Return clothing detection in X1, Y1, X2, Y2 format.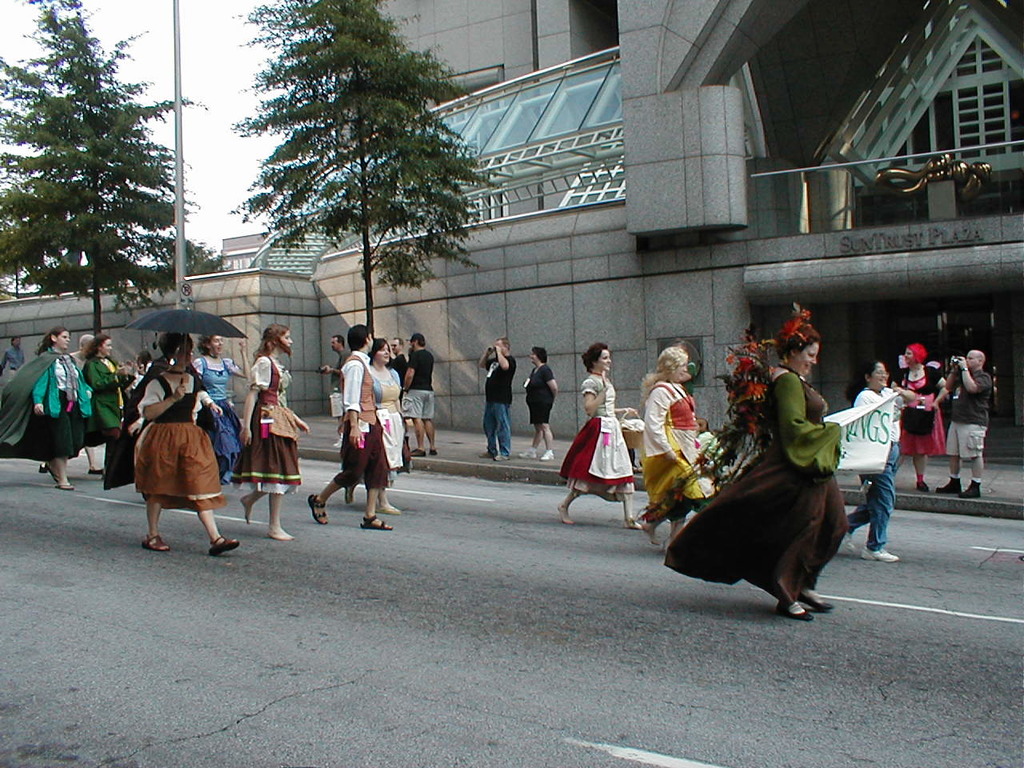
329, 345, 396, 496.
